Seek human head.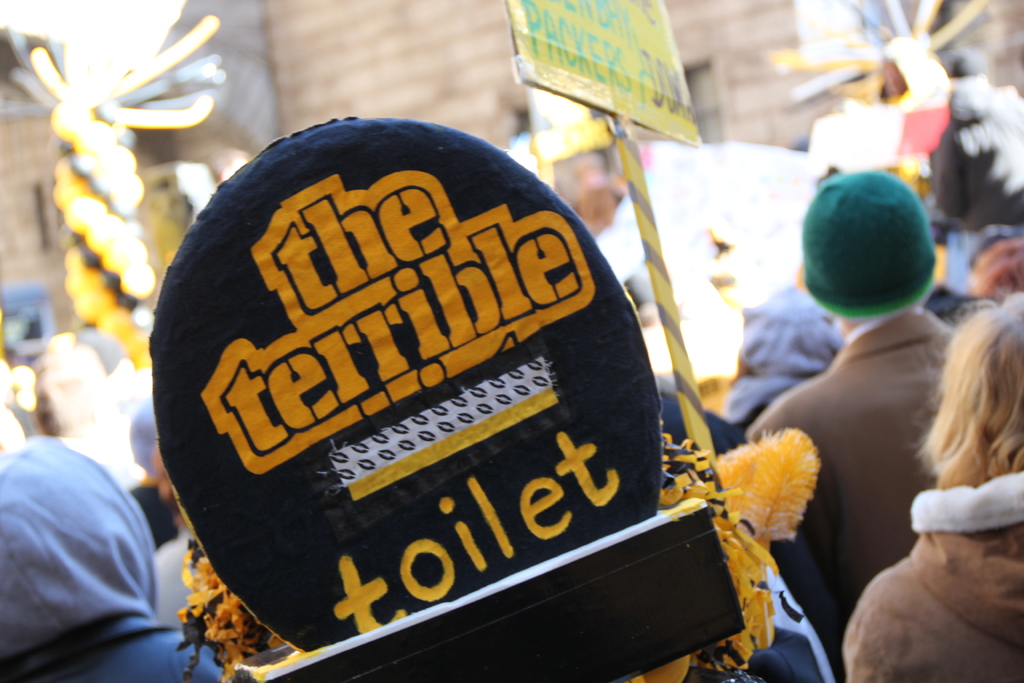
bbox=(919, 290, 1023, 483).
